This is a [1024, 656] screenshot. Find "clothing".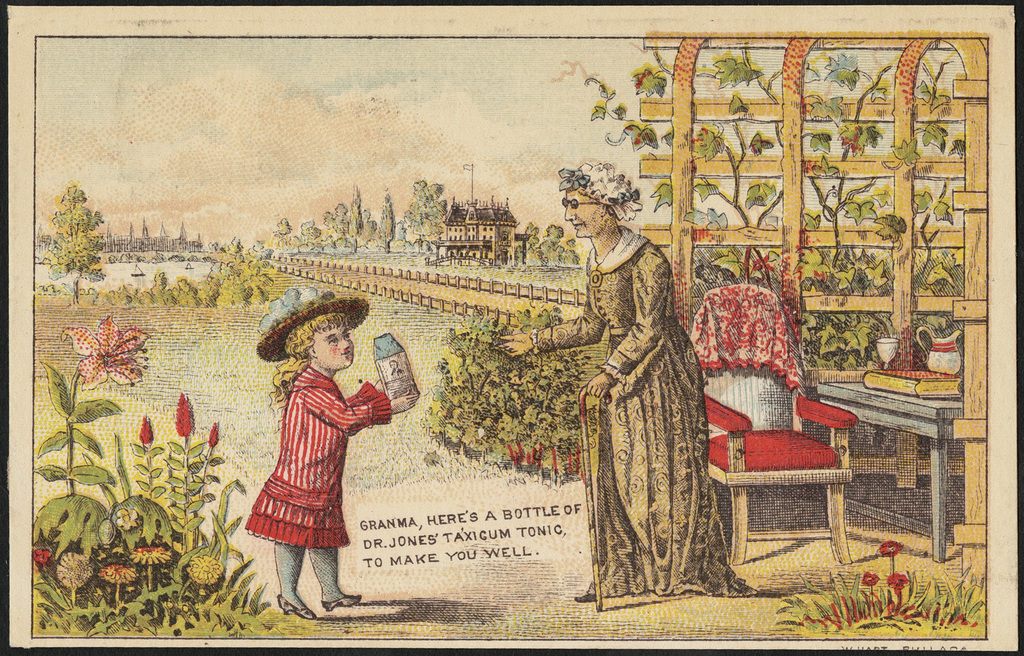
Bounding box: pyautogui.locateOnScreen(567, 182, 727, 612).
